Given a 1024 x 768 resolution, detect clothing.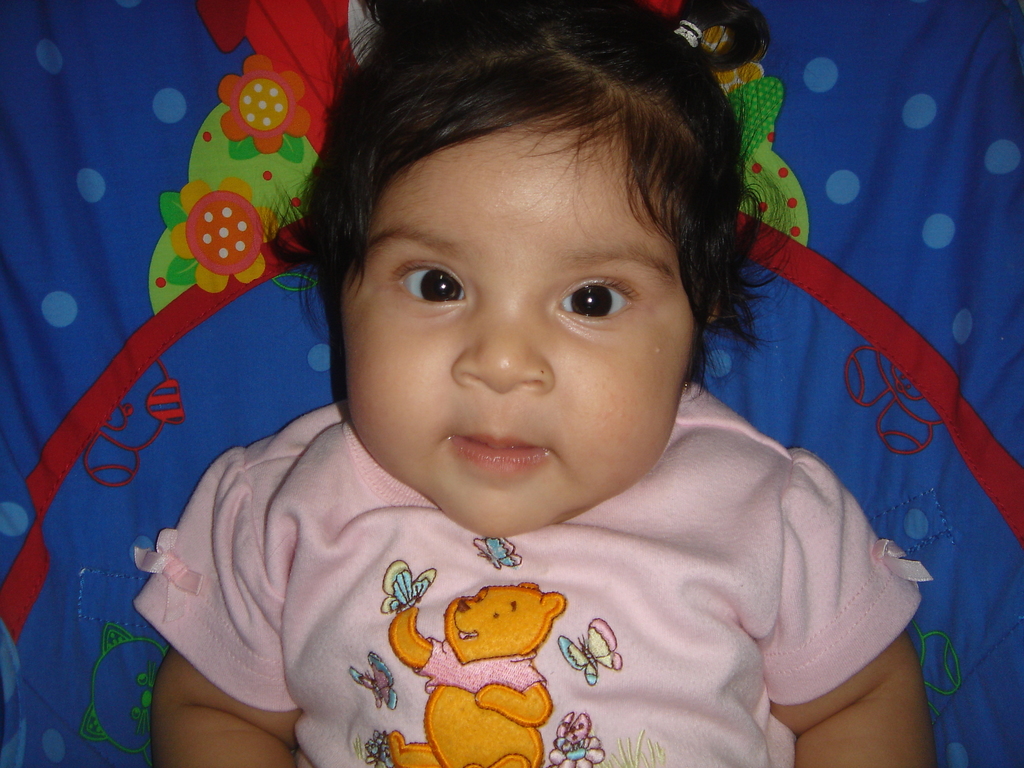
122:399:921:738.
